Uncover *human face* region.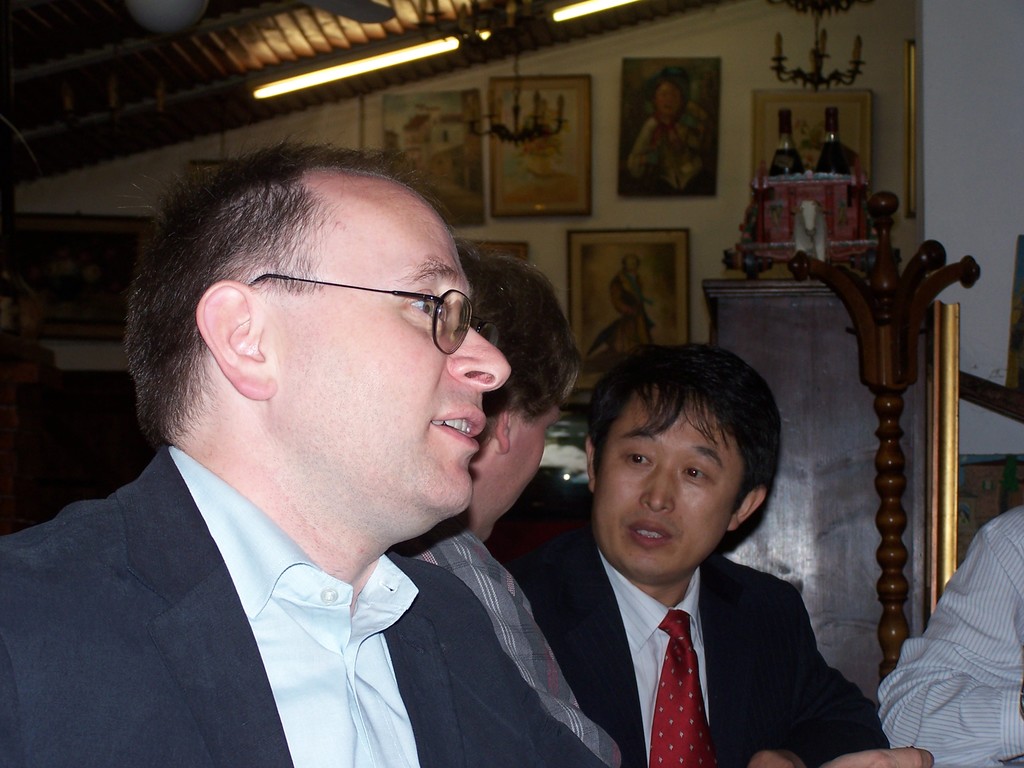
Uncovered: Rect(594, 387, 747, 575).
